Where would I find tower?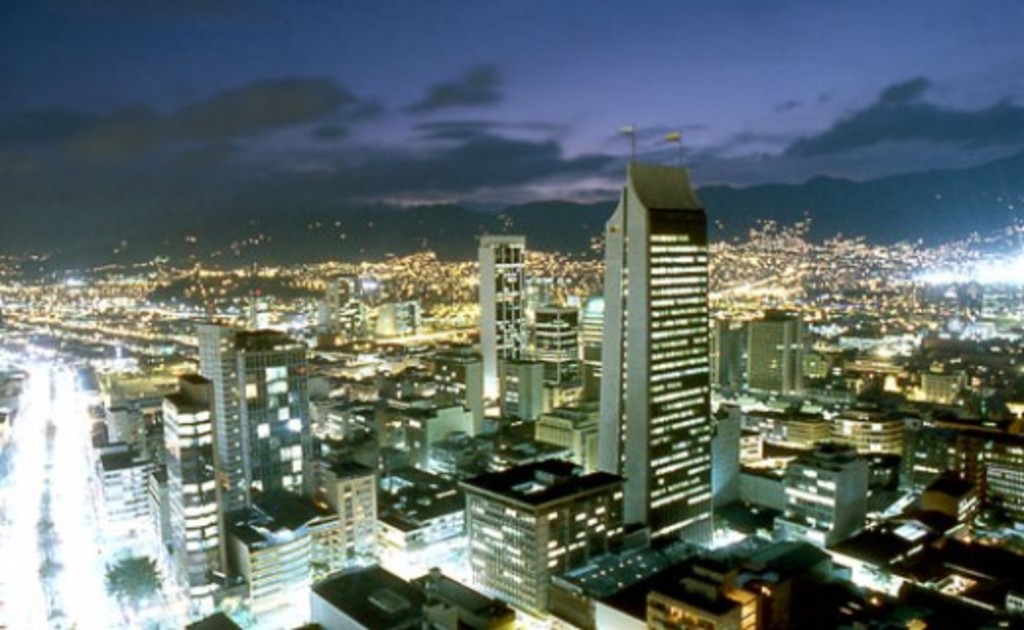
At 571/100/738/553.
